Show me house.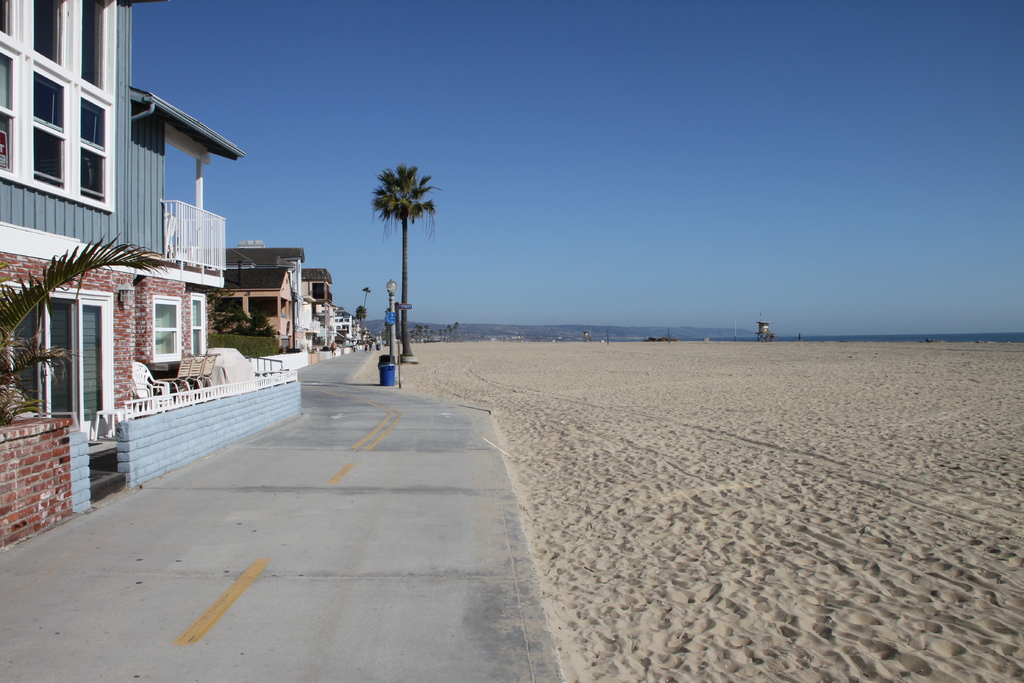
house is here: 1/6/301/550.
